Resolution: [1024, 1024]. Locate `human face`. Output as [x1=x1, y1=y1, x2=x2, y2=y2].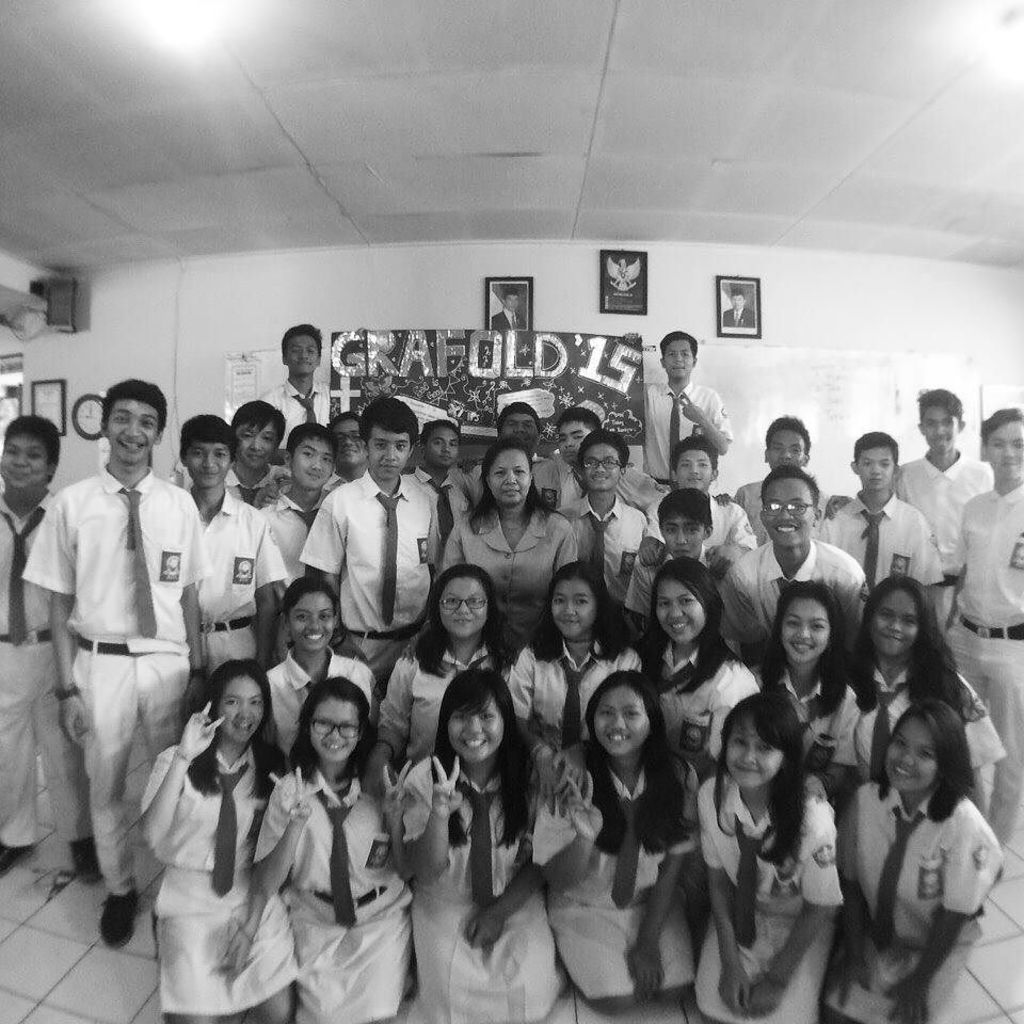
[x1=559, y1=418, x2=592, y2=464].
